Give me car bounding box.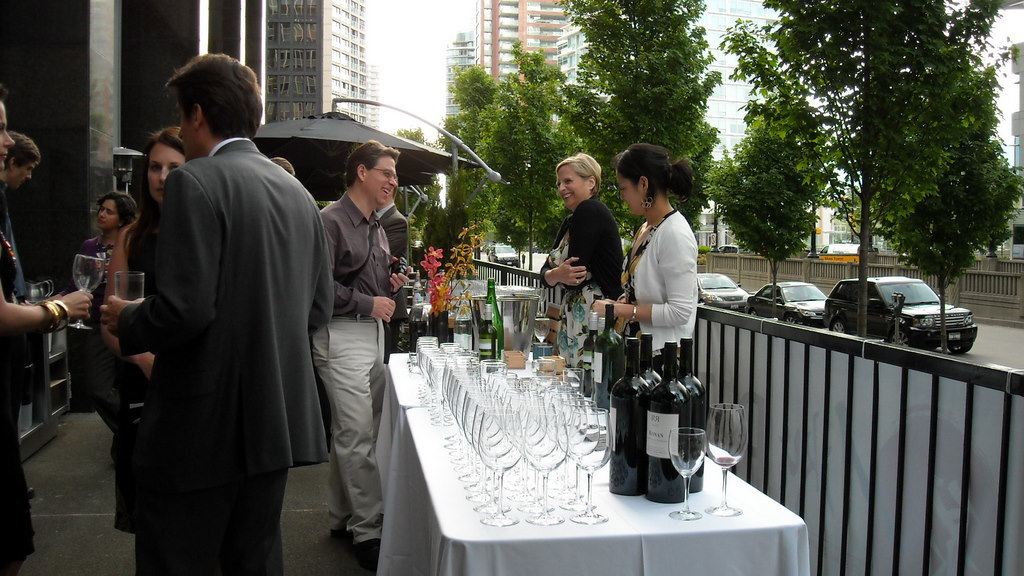
[749, 281, 830, 333].
